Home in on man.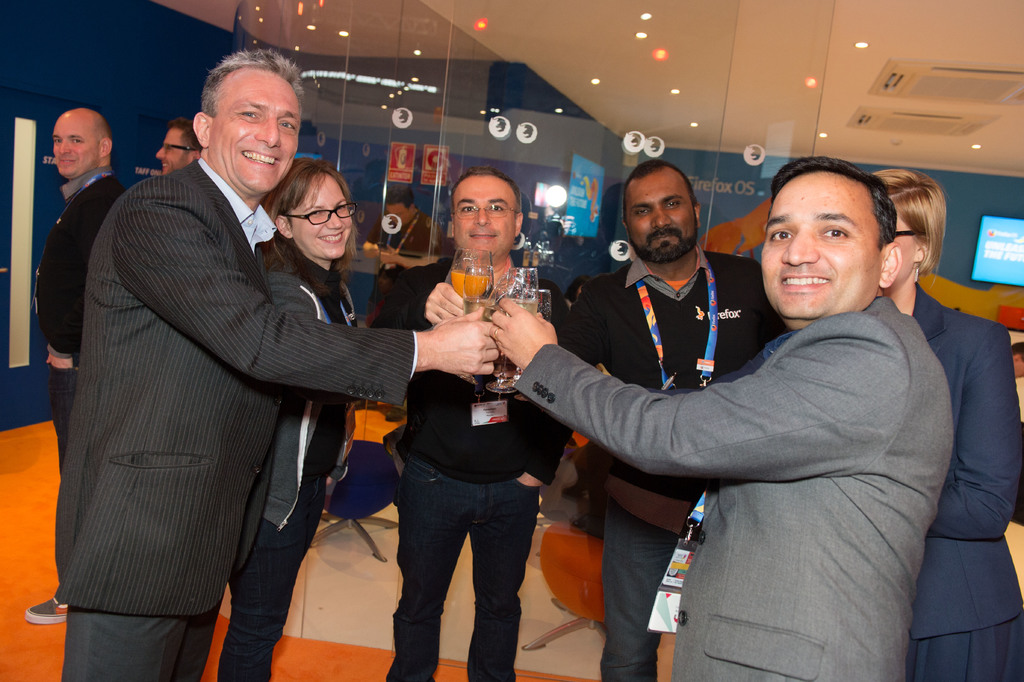
Homed in at region(355, 163, 566, 681).
